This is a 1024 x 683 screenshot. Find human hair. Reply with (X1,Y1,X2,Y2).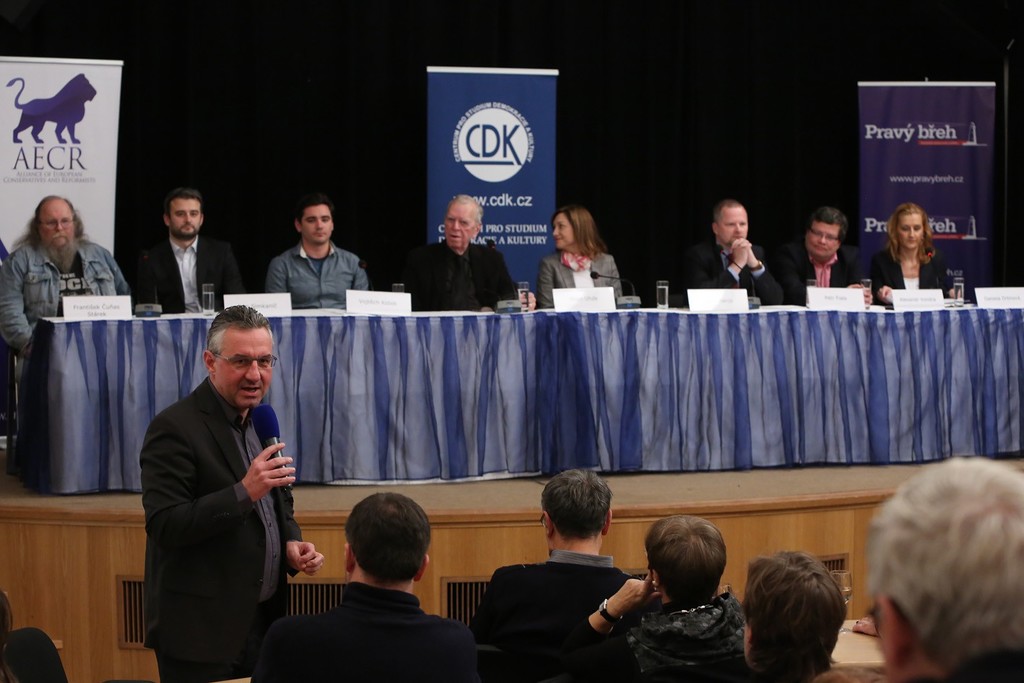
(165,189,206,211).
